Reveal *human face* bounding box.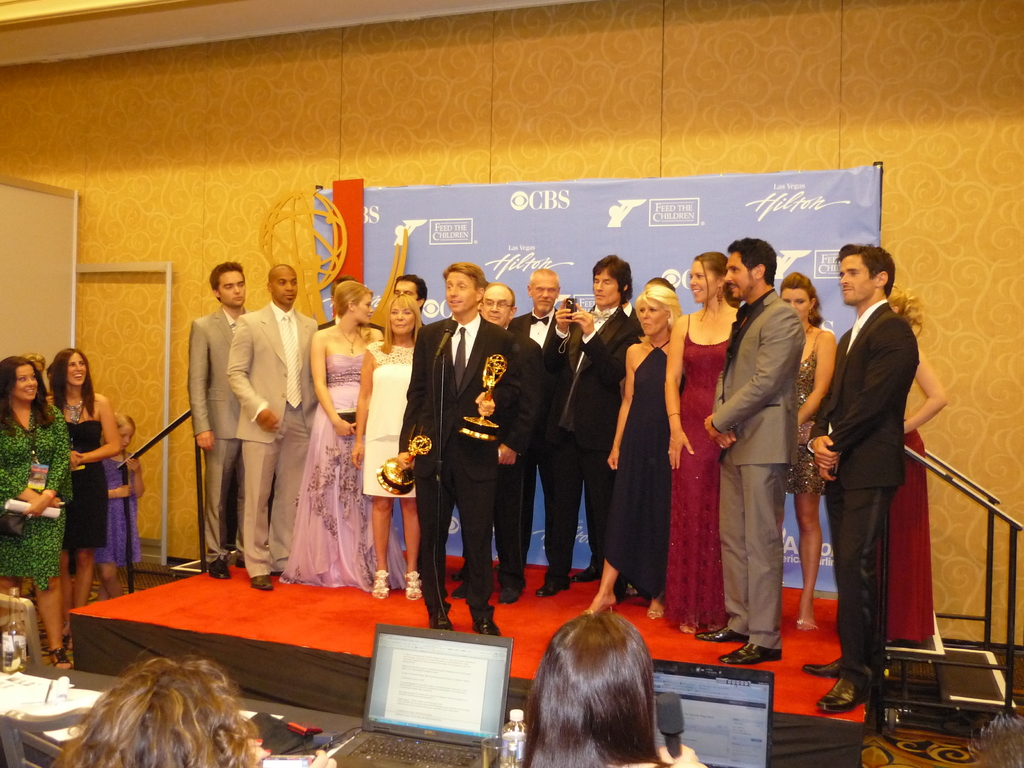
Revealed: <region>692, 264, 716, 303</region>.
